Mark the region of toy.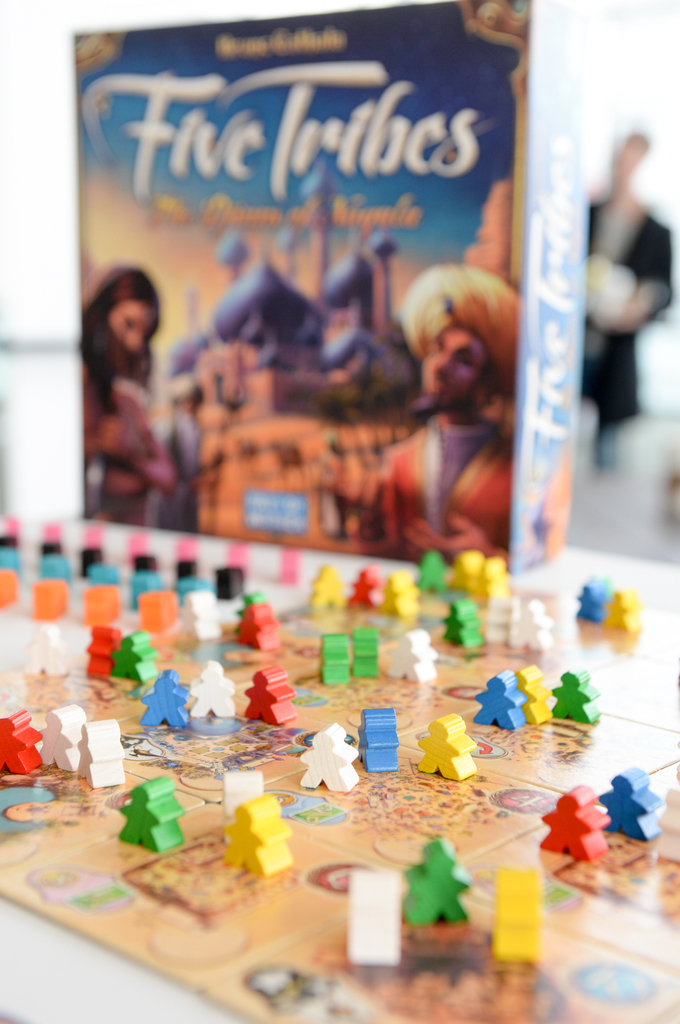
Region: crop(351, 627, 379, 680).
